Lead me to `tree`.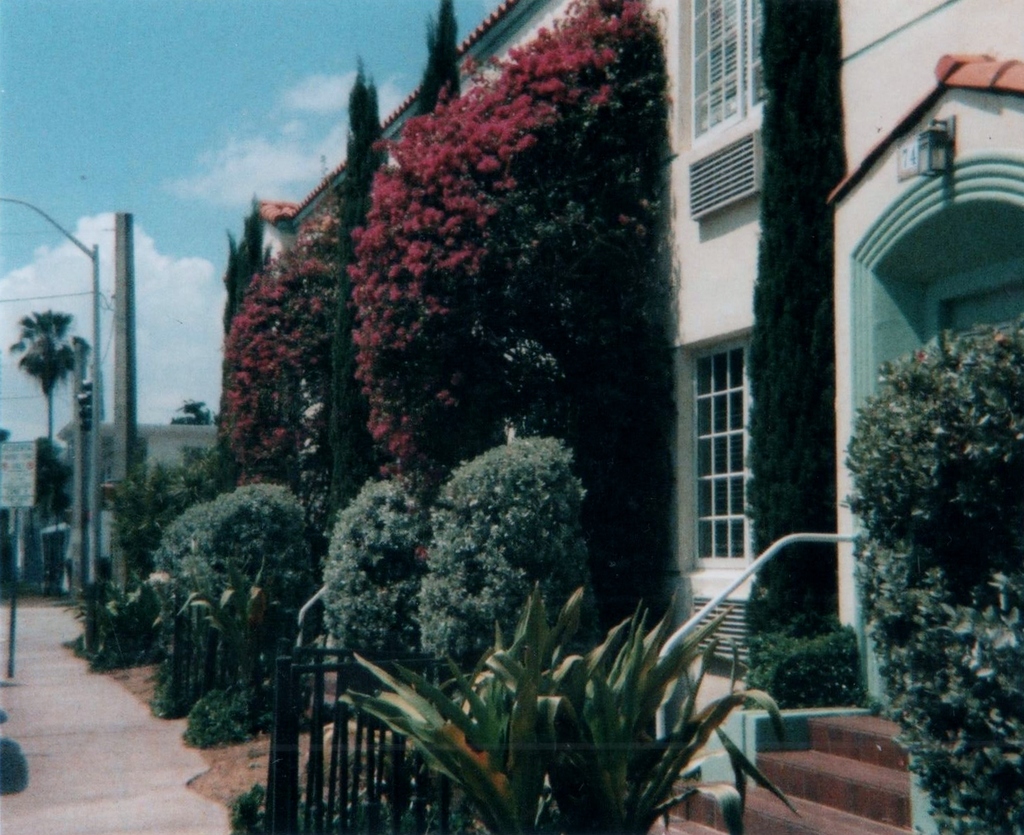
Lead to x1=172 y1=395 x2=214 y2=426.
